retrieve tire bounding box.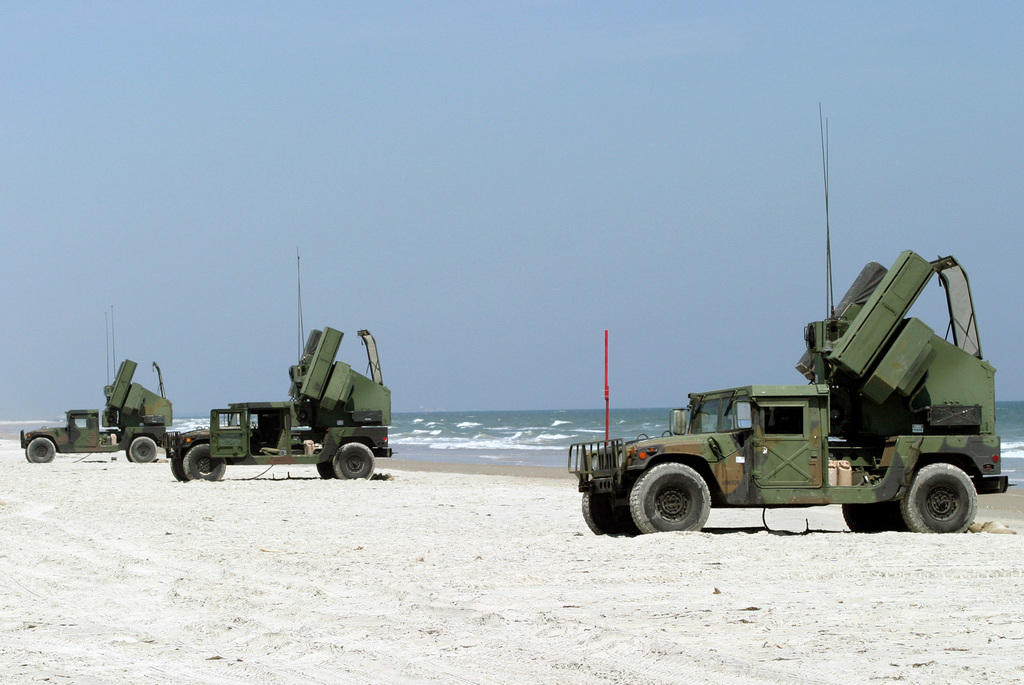
Bounding box: (900,462,979,534).
